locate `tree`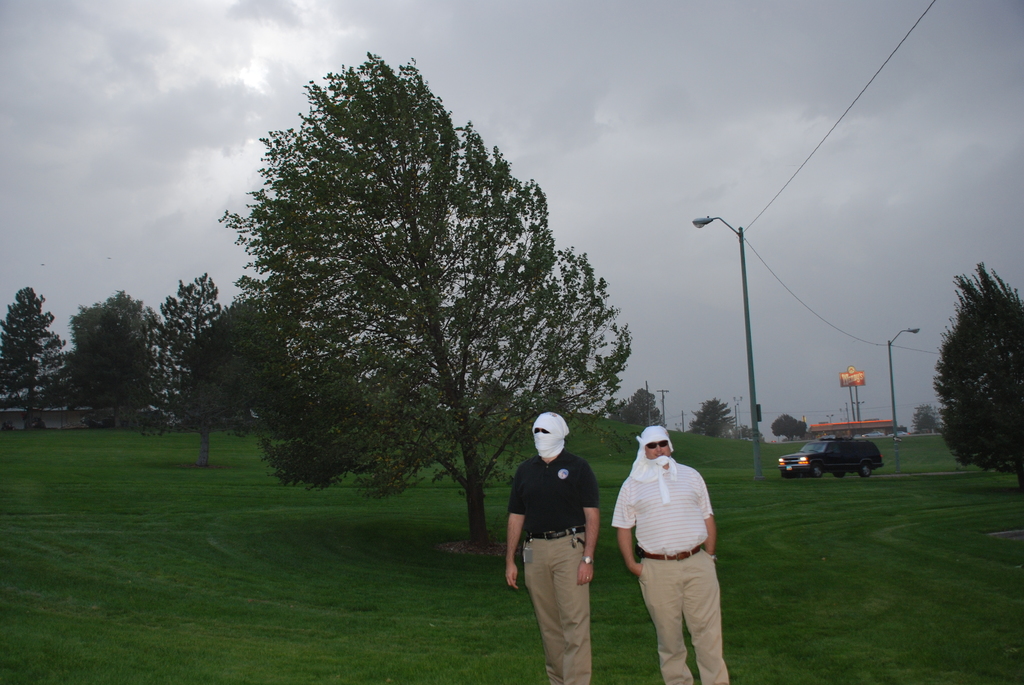
{"x1": 614, "y1": 389, "x2": 666, "y2": 429}
